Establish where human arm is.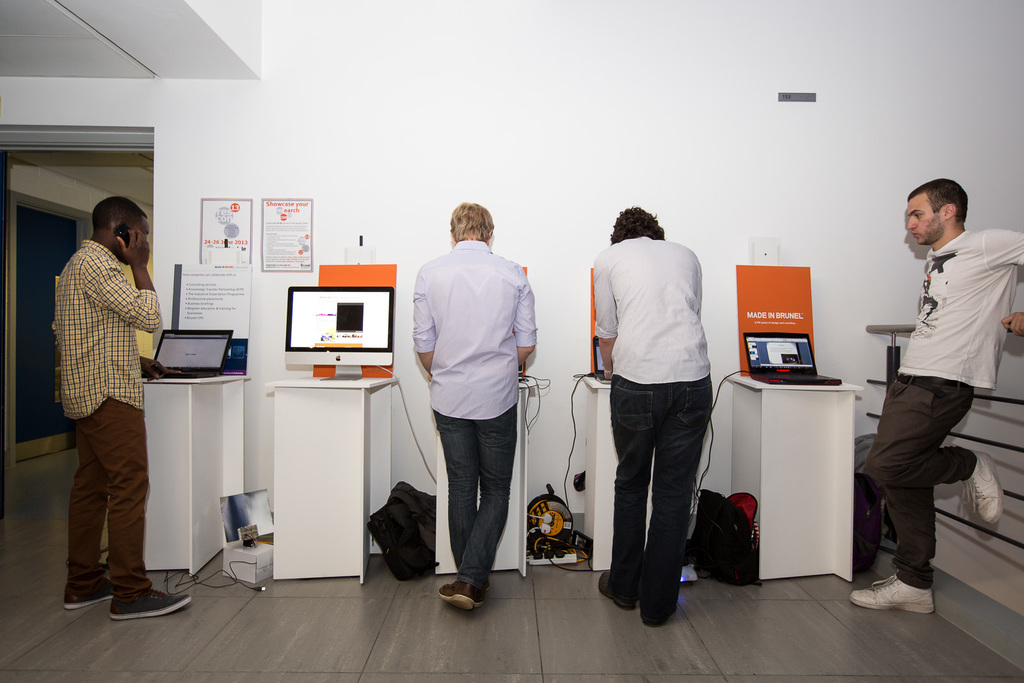
Established at pyautogui.locateOnScreen(508, 261, 552, 386).
